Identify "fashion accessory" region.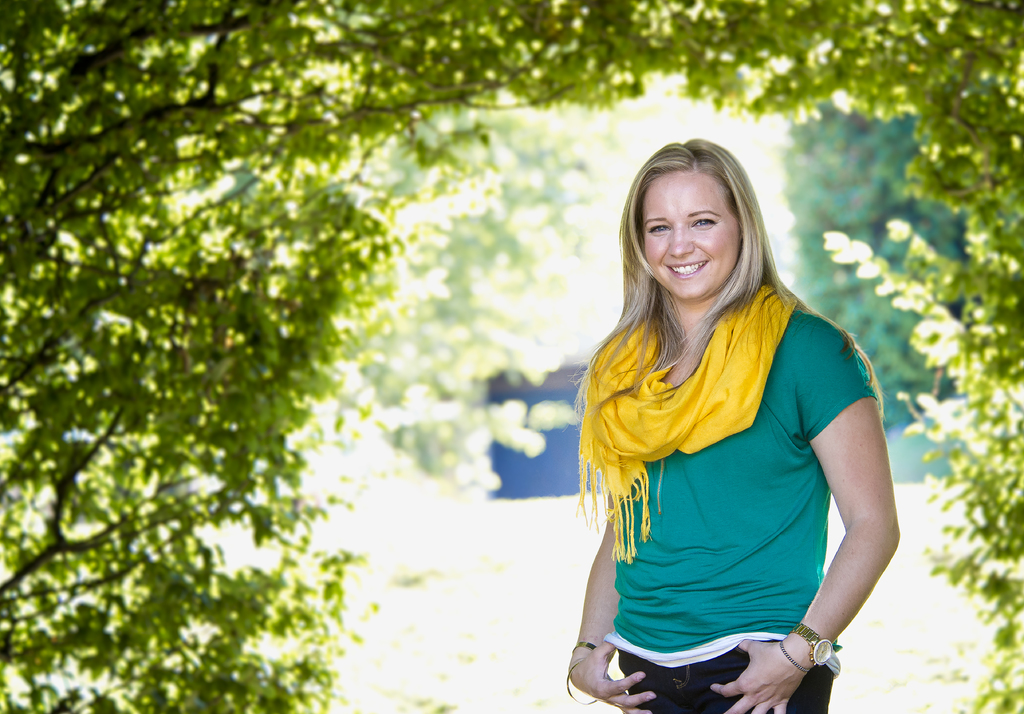
Region: (x1=570, y1=639, x2=596, y2=652).
